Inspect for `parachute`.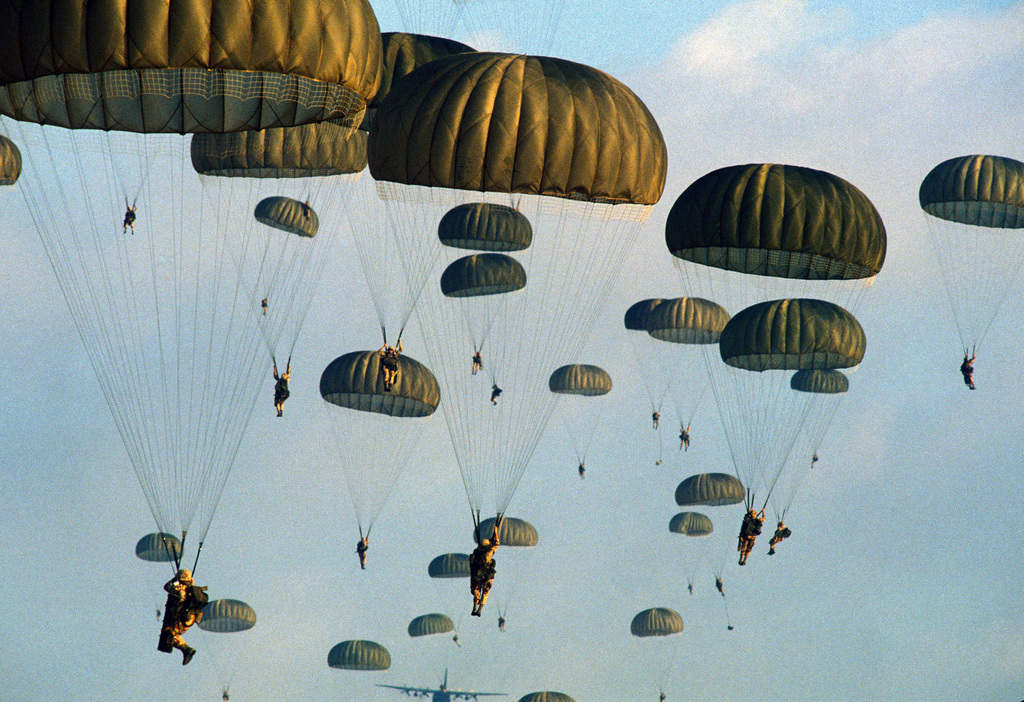
Inspection: (548,363,614,470).
